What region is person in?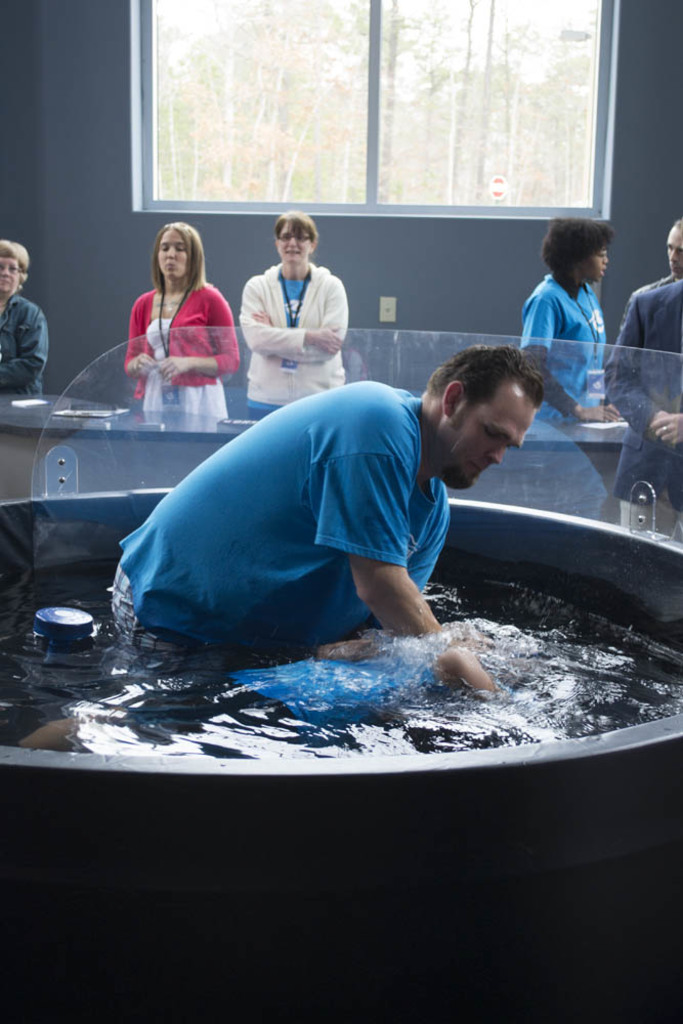
{"left": 244, "top": 212, "right": 352, "bottom": 415}.
